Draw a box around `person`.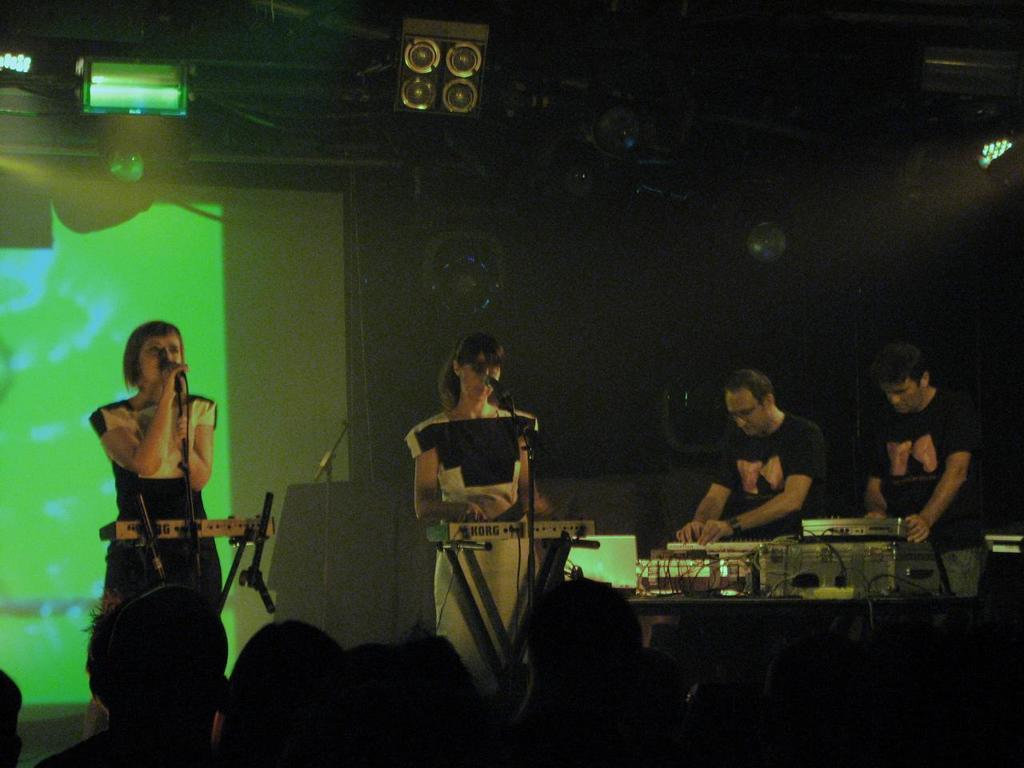
x1=33 y1=576 x2=230 y2=767.
